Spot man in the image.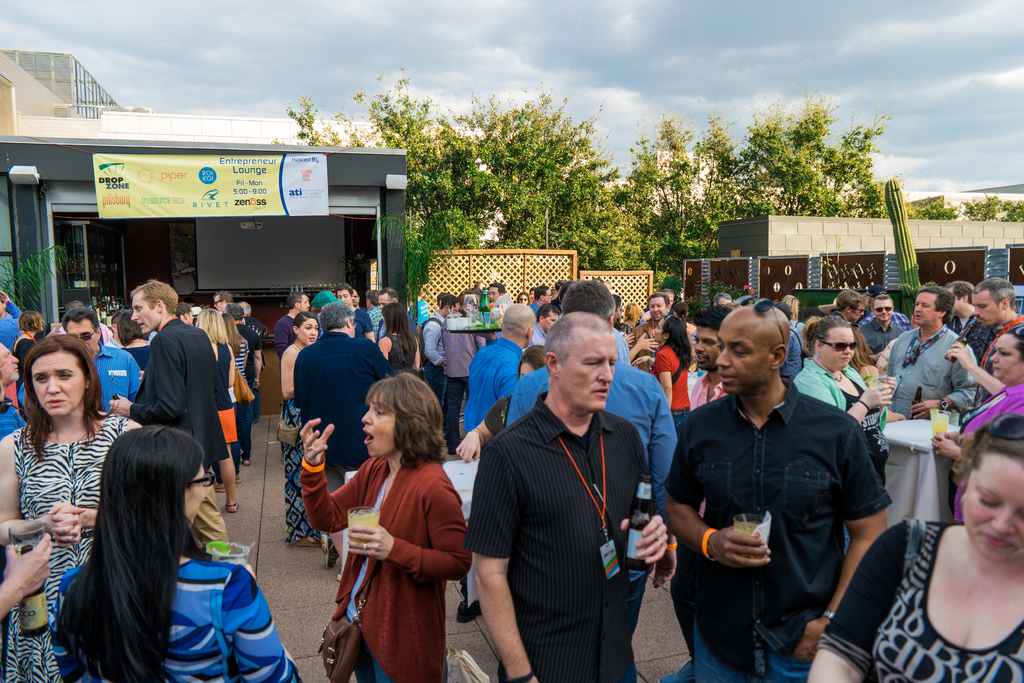
man found at (462,304,536,434).
